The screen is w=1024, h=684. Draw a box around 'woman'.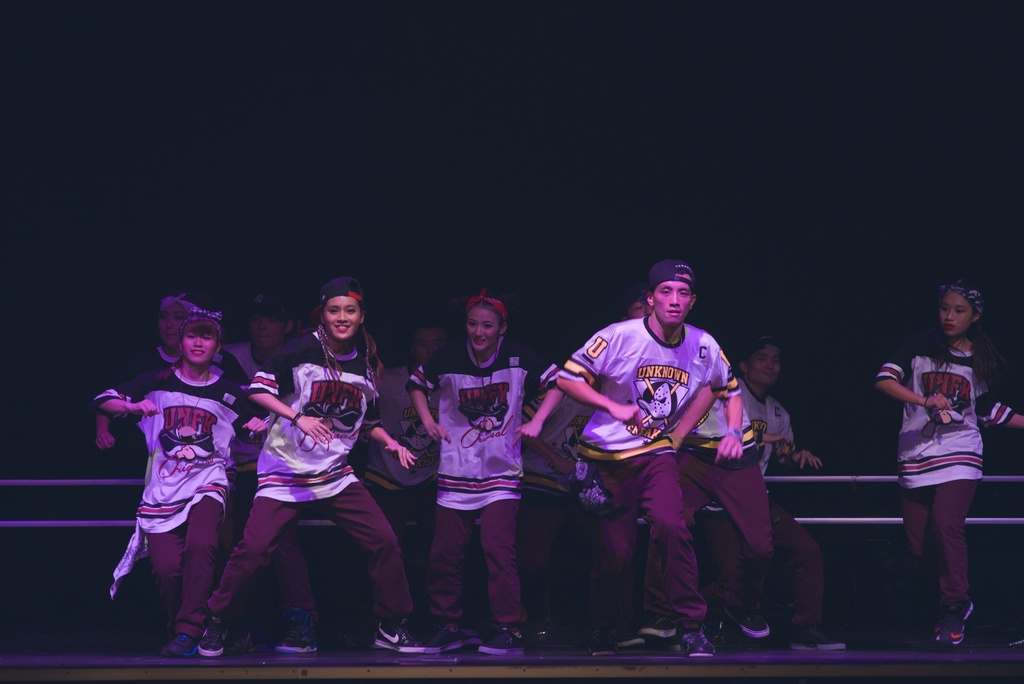
{"left": 90, "top": 291, "right": 253, "bottom": 614}.
